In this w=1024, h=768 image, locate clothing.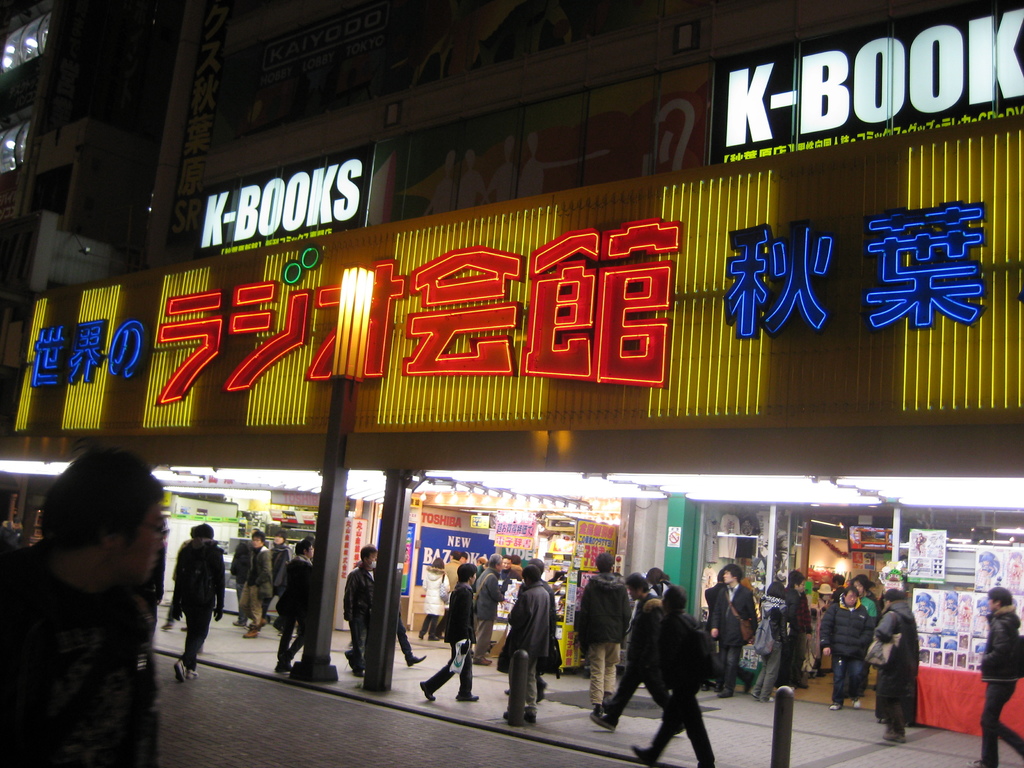
Bounding box: BBox(498, 581, 558, 714).
